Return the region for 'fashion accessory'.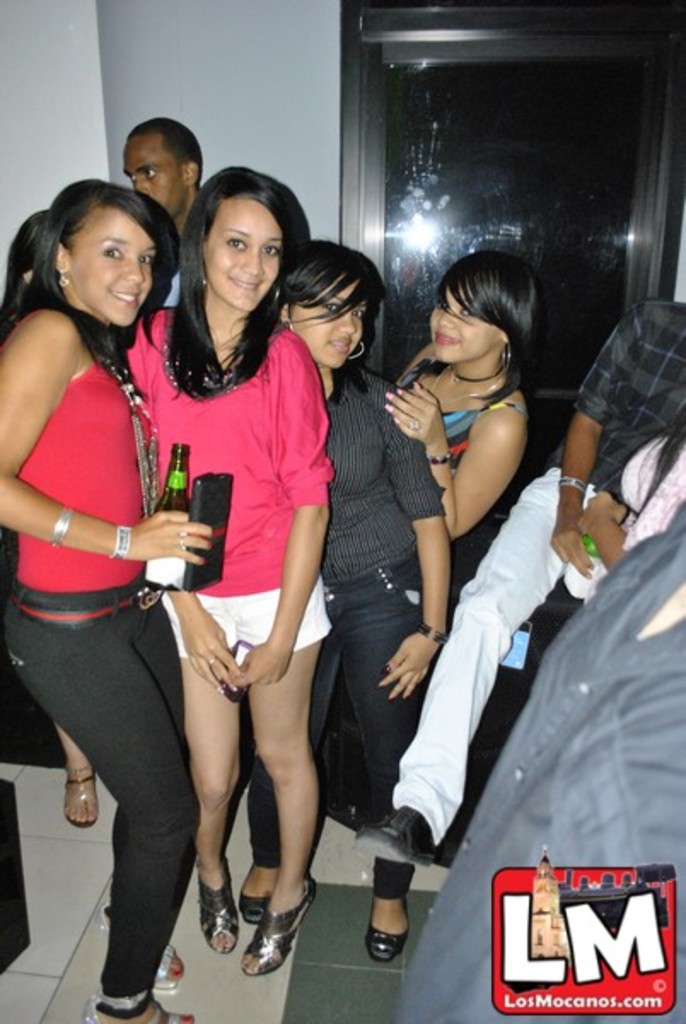
select_region(410, 420, 421, 428).
